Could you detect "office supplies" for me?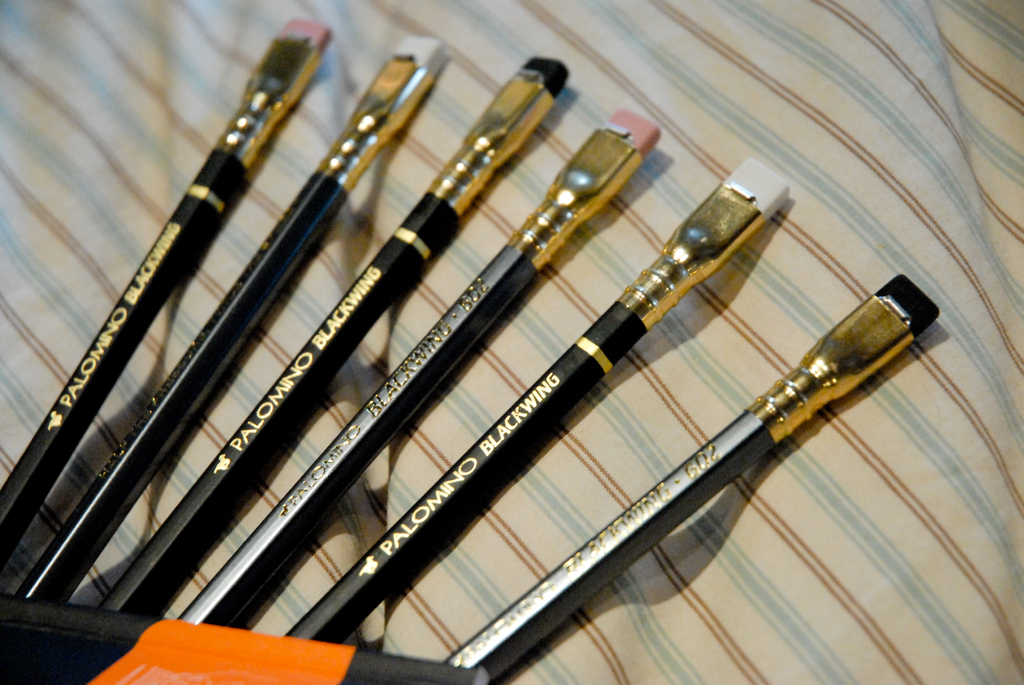
Detection result: bbox=(446, 274, 939, 681).
